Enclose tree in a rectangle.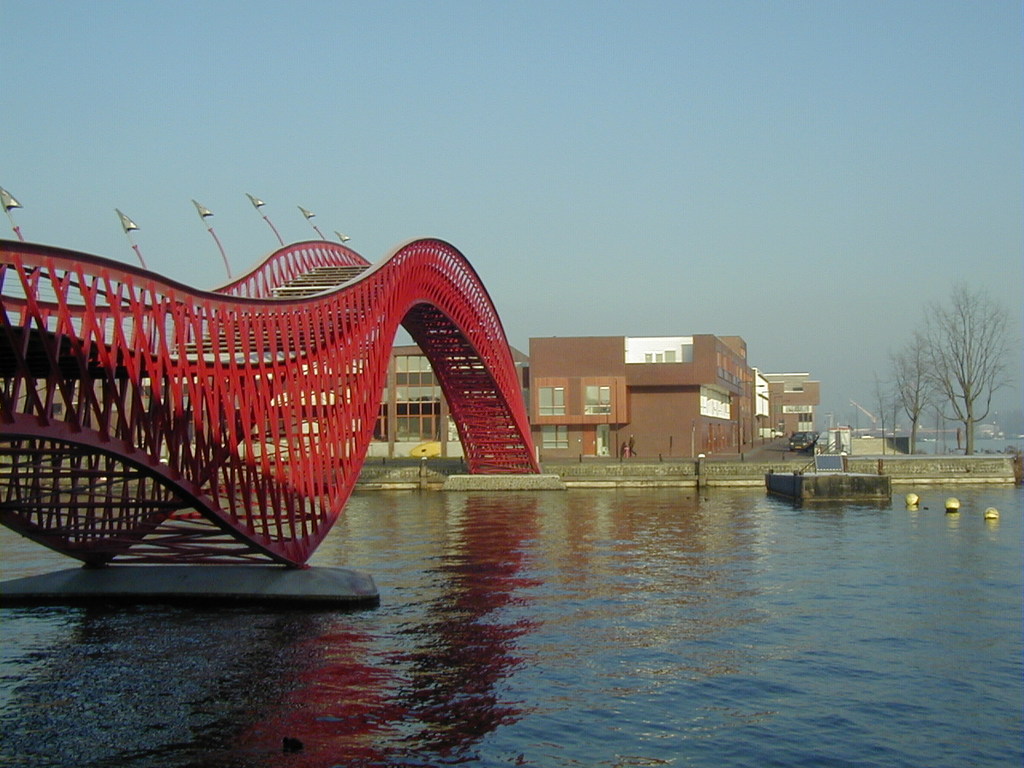
detection(884, 339, 956, 455).
